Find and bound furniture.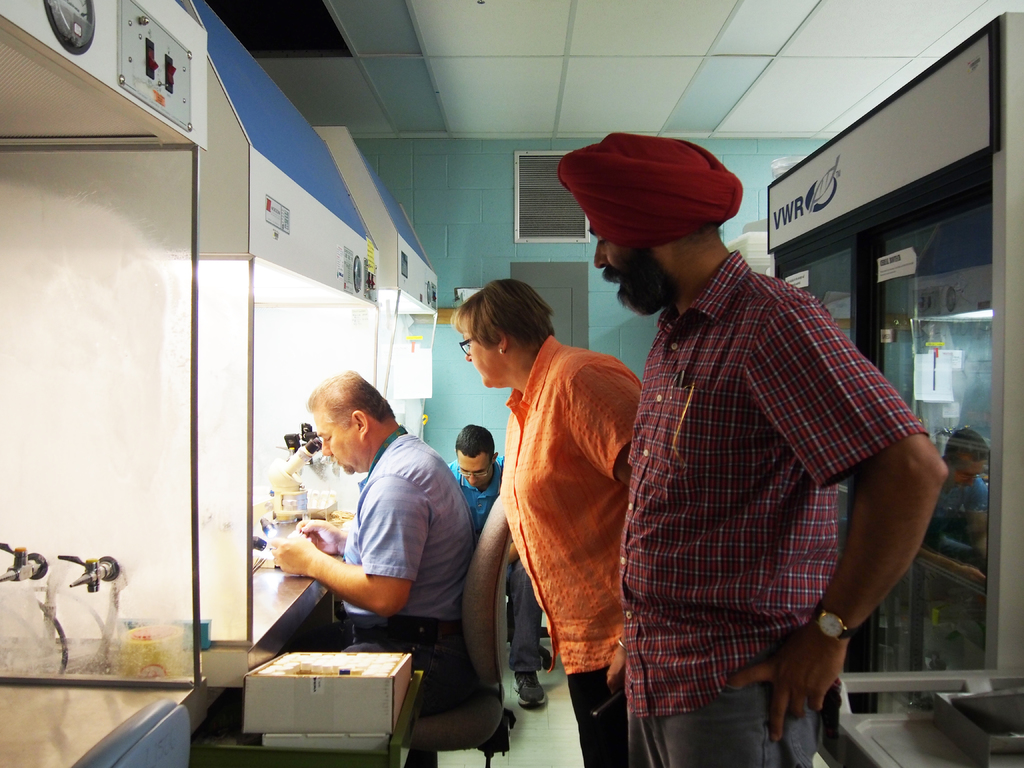
Bound: {"left": 190, "top": 666, "right": 427, "bottom": 767}.
